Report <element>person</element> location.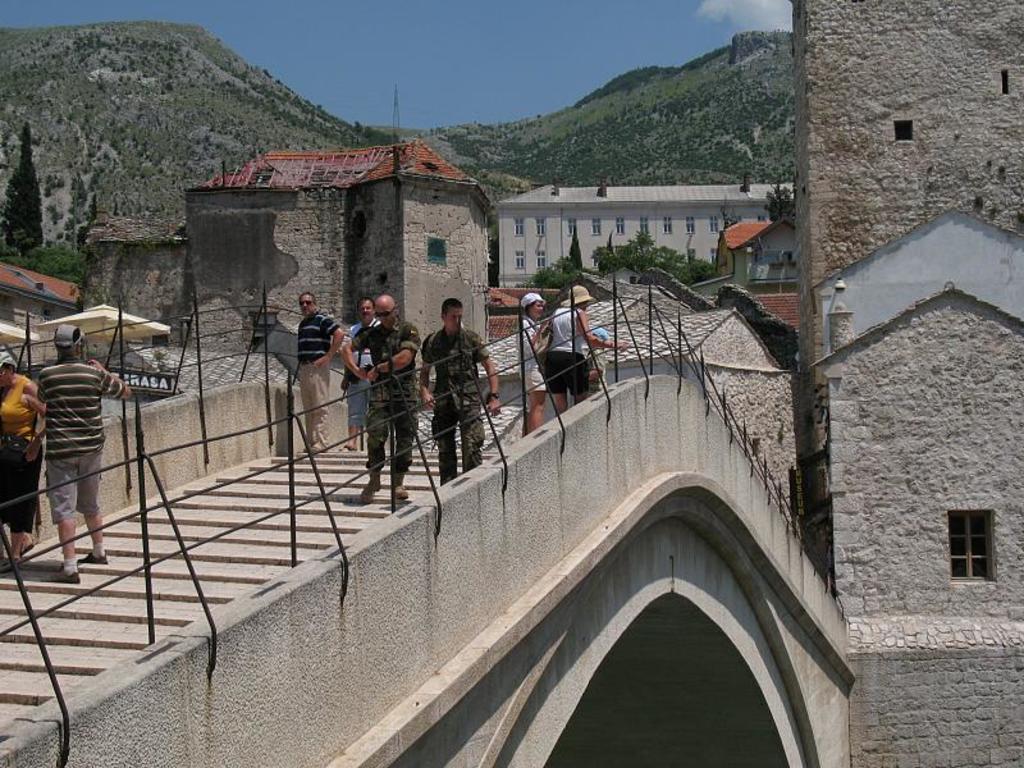
Report: detection(0, 344, 51, 556).
